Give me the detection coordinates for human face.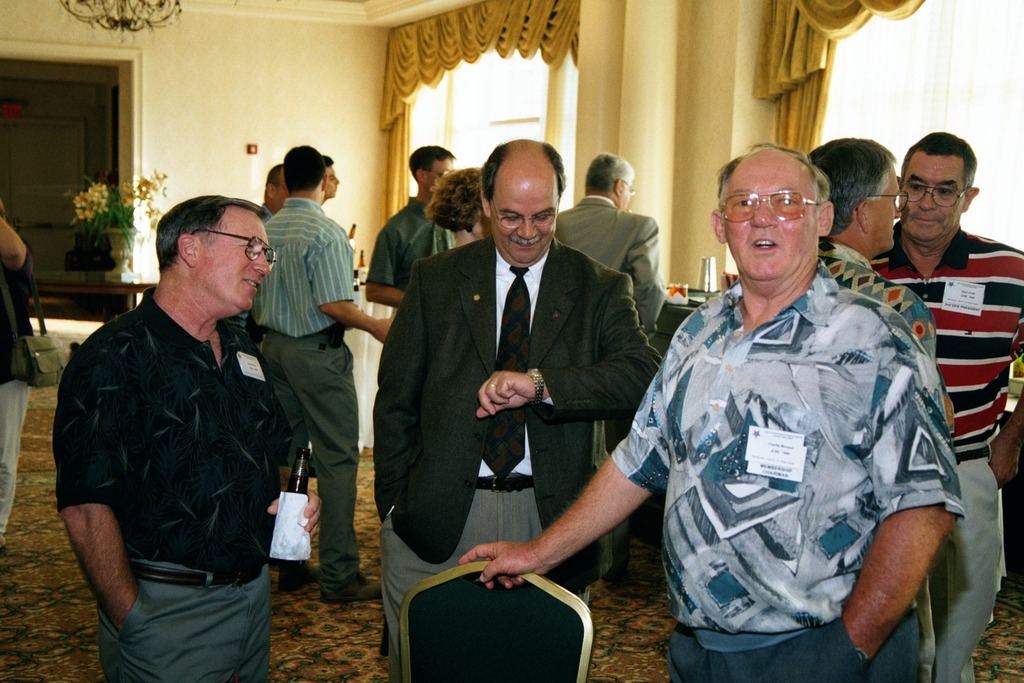
bbox(905, 149, 967, 241).
